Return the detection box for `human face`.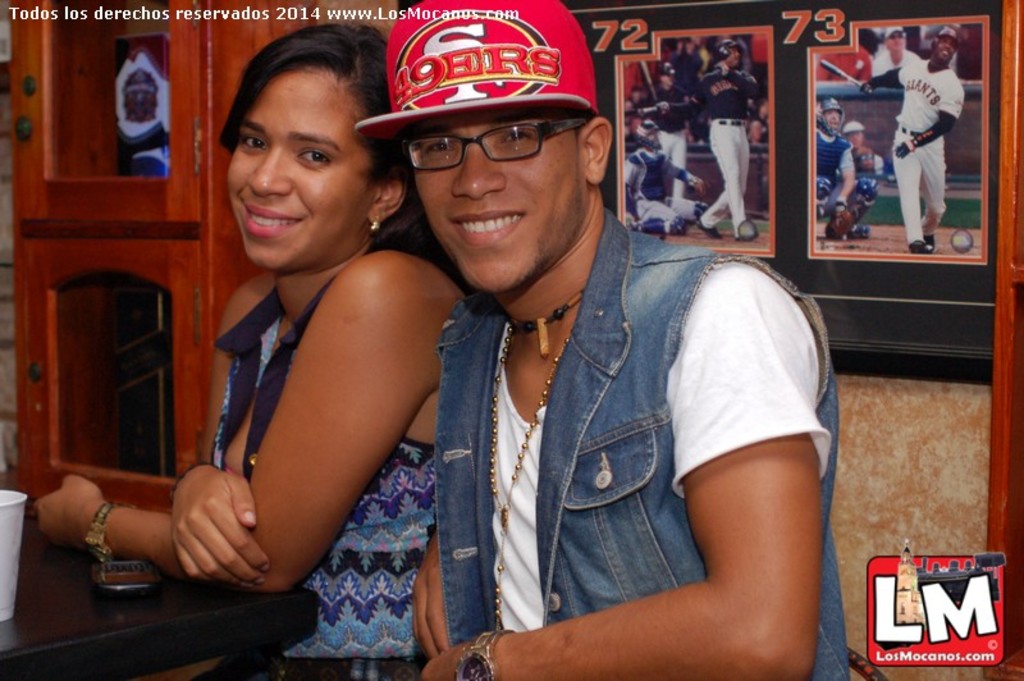
x1=933 y1=33 x2=956 y2=64.
